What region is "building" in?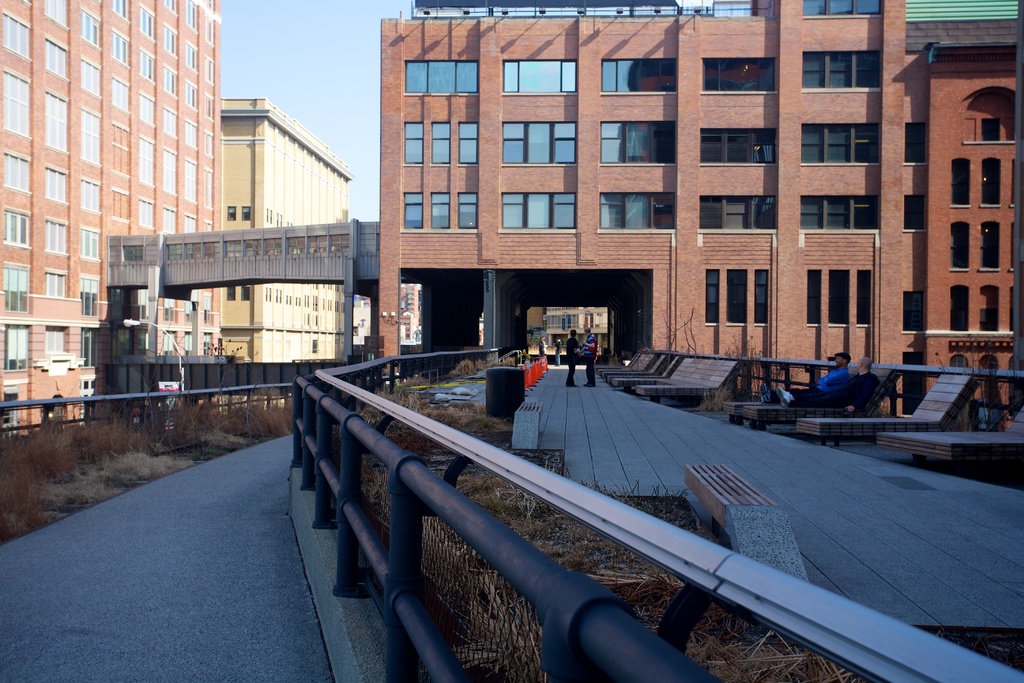
crop(216, 89, 372, 413).
